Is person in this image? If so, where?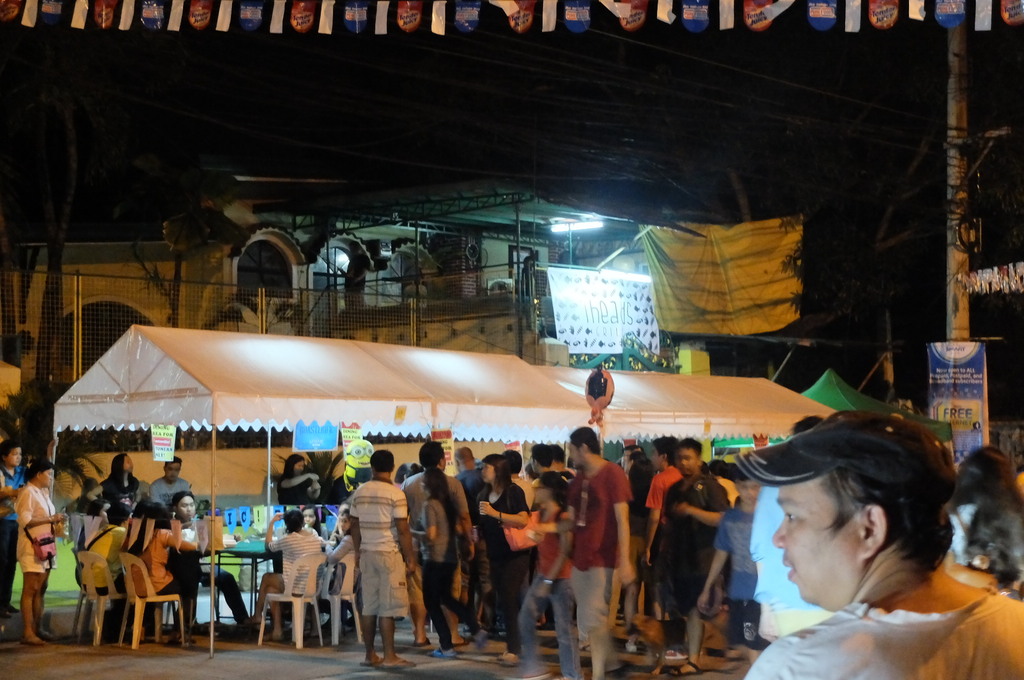
Yes, at (left=513, top=473, right=586, bottom=676).
